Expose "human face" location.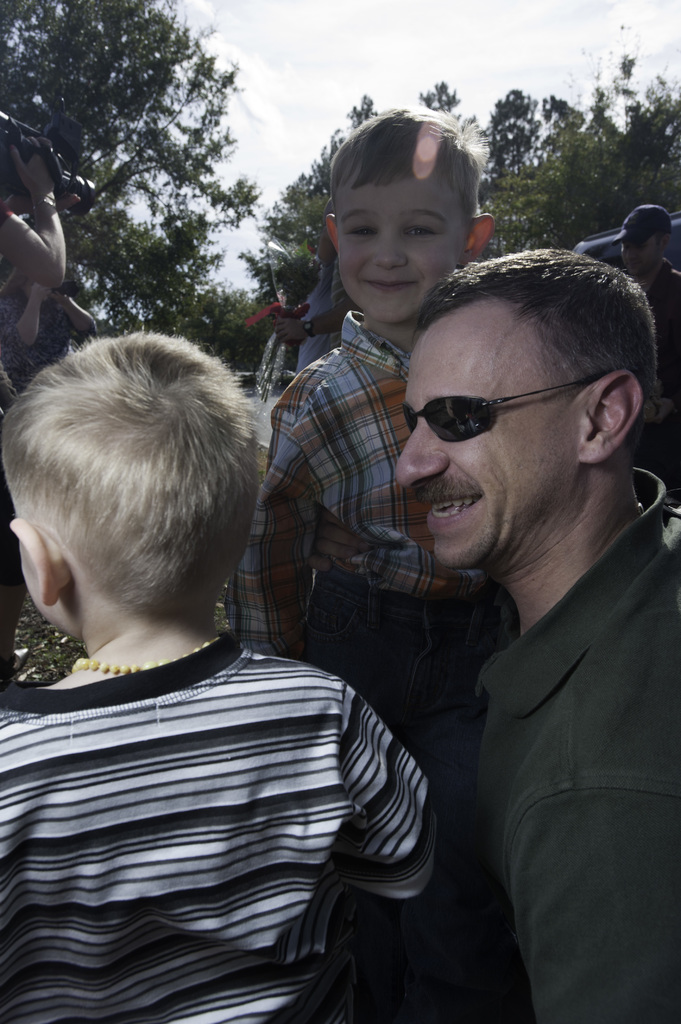
Exposed at {"left": 623, "top": 237, "right": 658, "bottom": 277}.
